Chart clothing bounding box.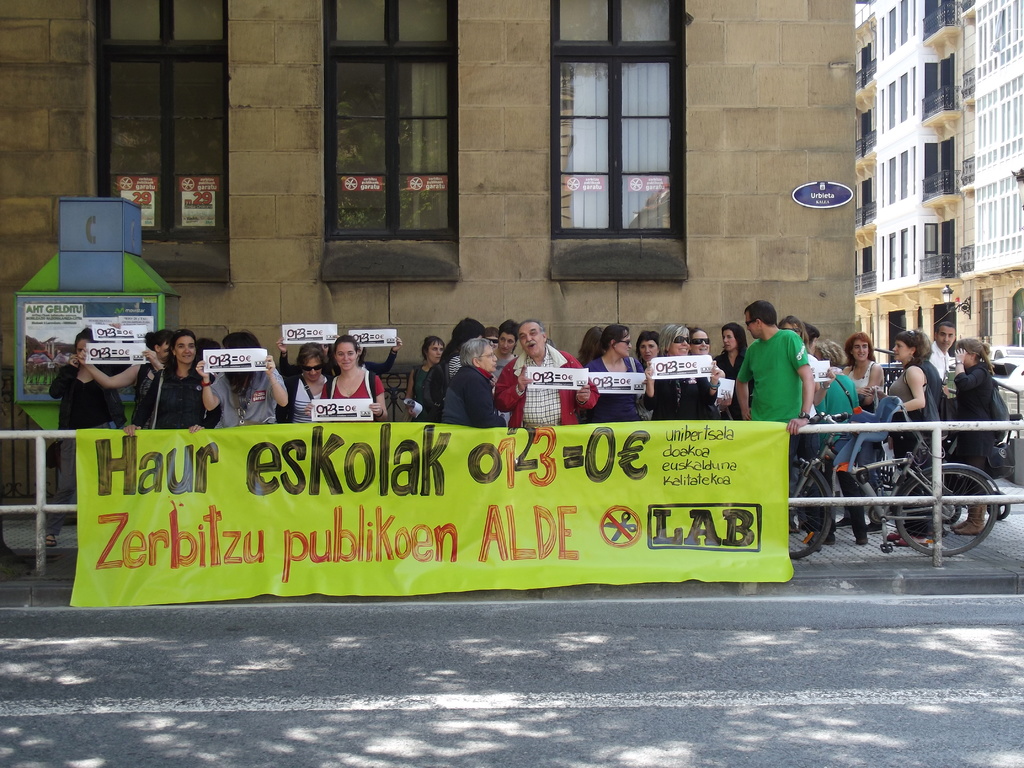
Charted: (left=211, top=368, right=272, bottom=420).
